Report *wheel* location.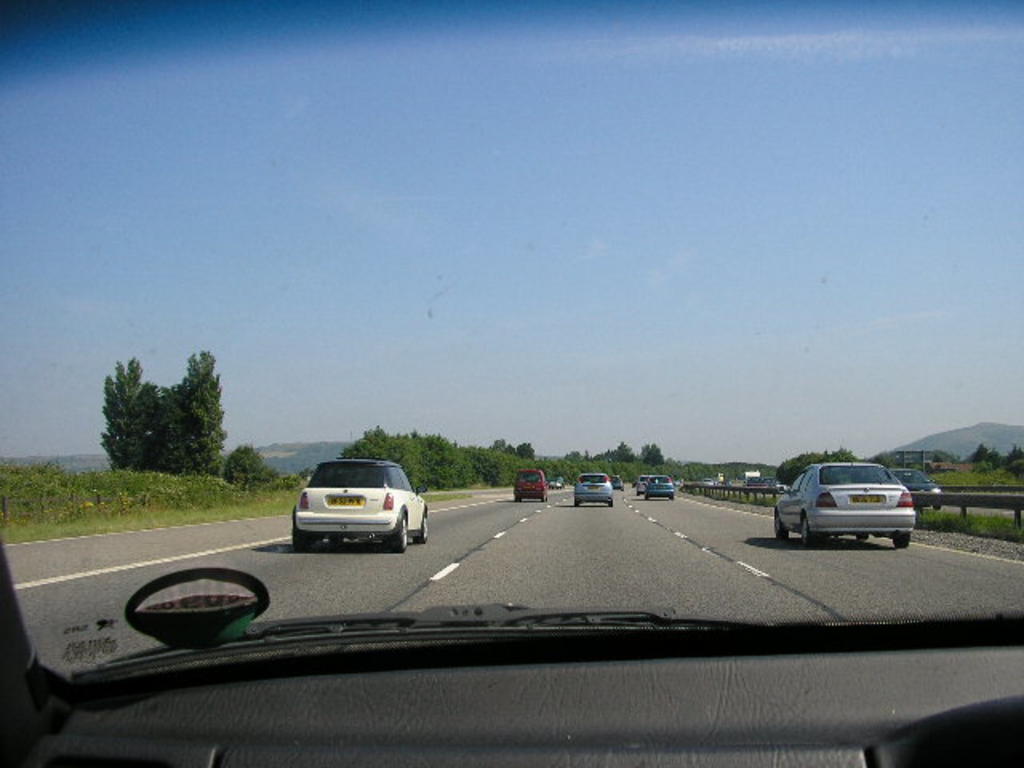
Report: pyautogui.locateOnScreen(894, 531, 915, 547).
